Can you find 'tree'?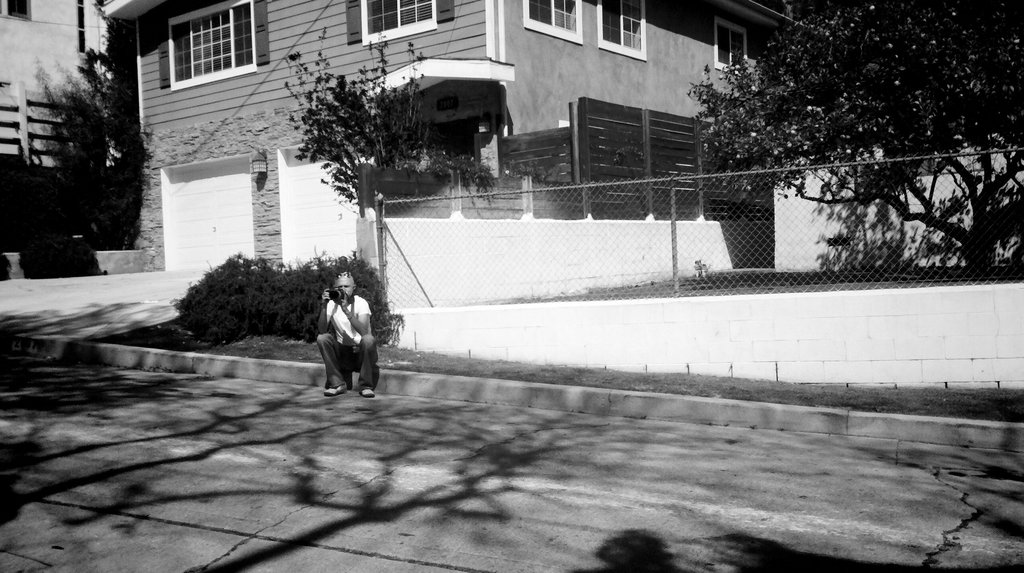
Yes, bounding box: (688, 10, 999, 280).
